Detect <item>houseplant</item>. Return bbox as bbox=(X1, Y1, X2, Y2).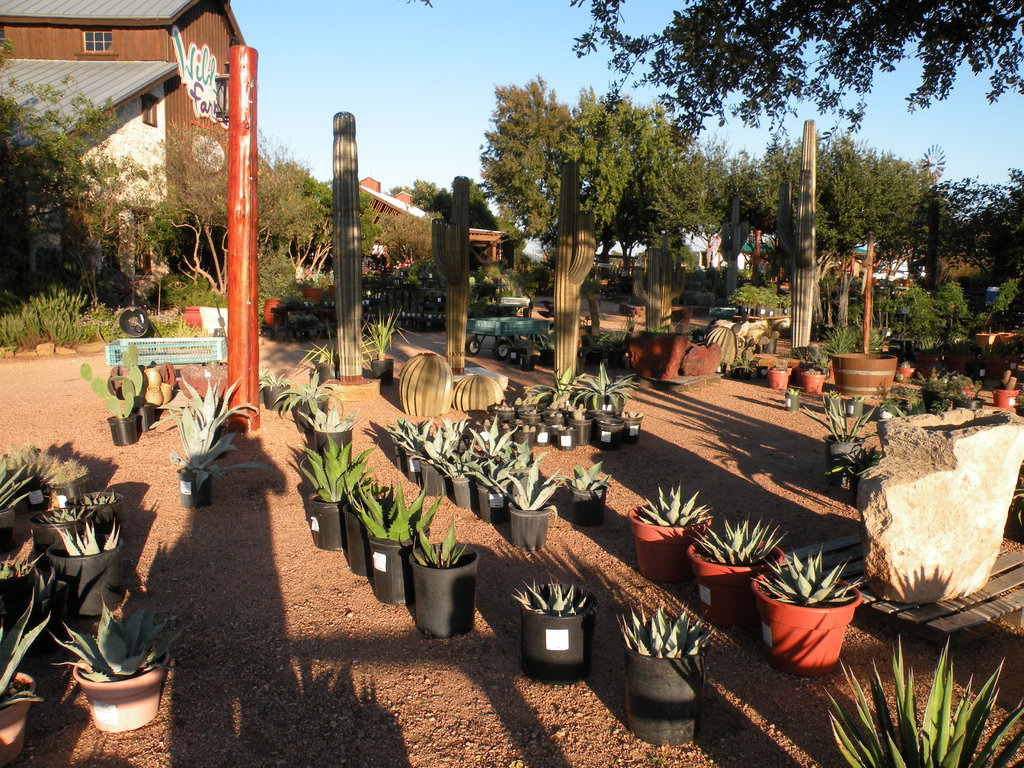
bbox=(817, 637, 1023, 767).
